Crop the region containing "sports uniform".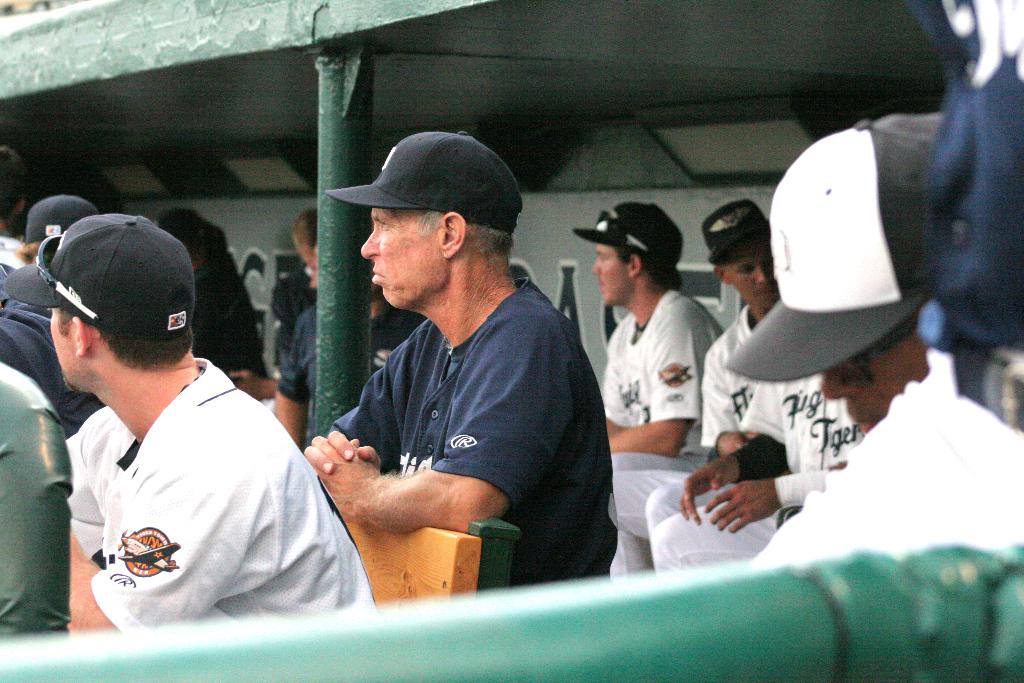
Crop region: [581,290,731,457].
